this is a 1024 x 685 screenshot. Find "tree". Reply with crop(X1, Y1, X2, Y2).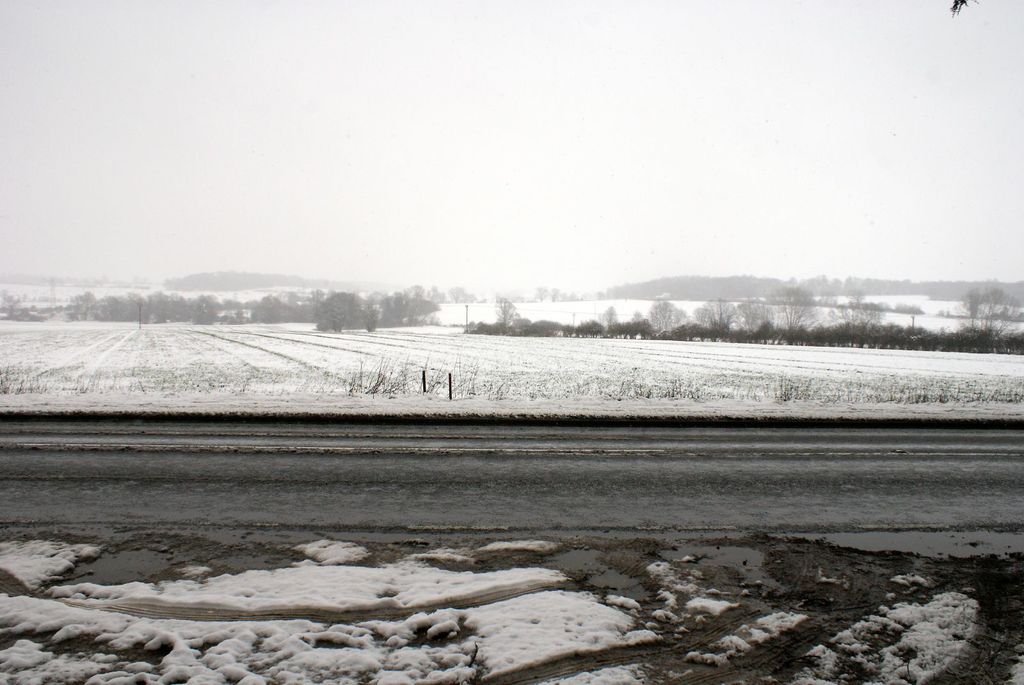
crop(493, 296, 520, 333).
